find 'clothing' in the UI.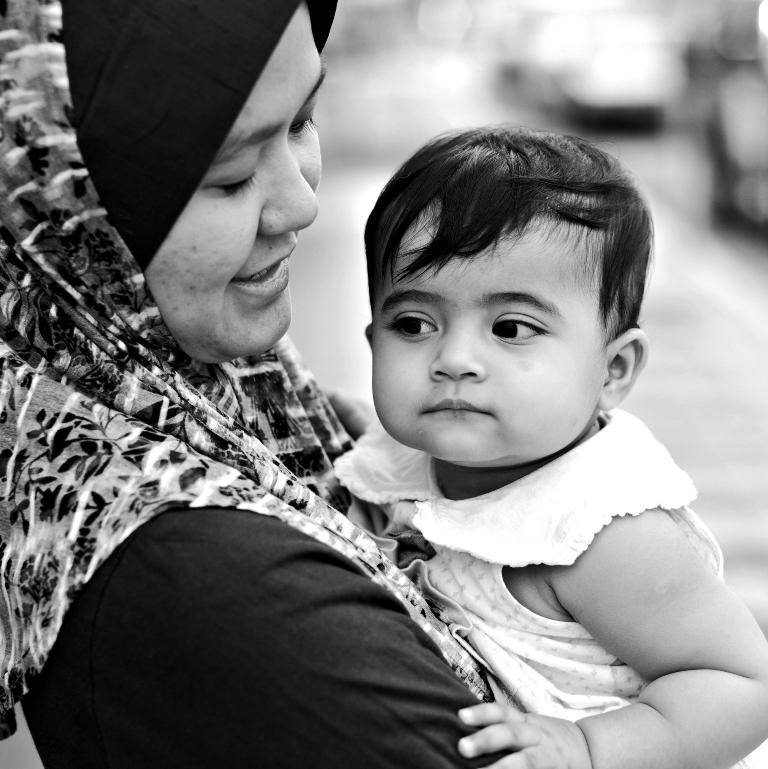
UI element at bbox(291, 341, 767, 731).
